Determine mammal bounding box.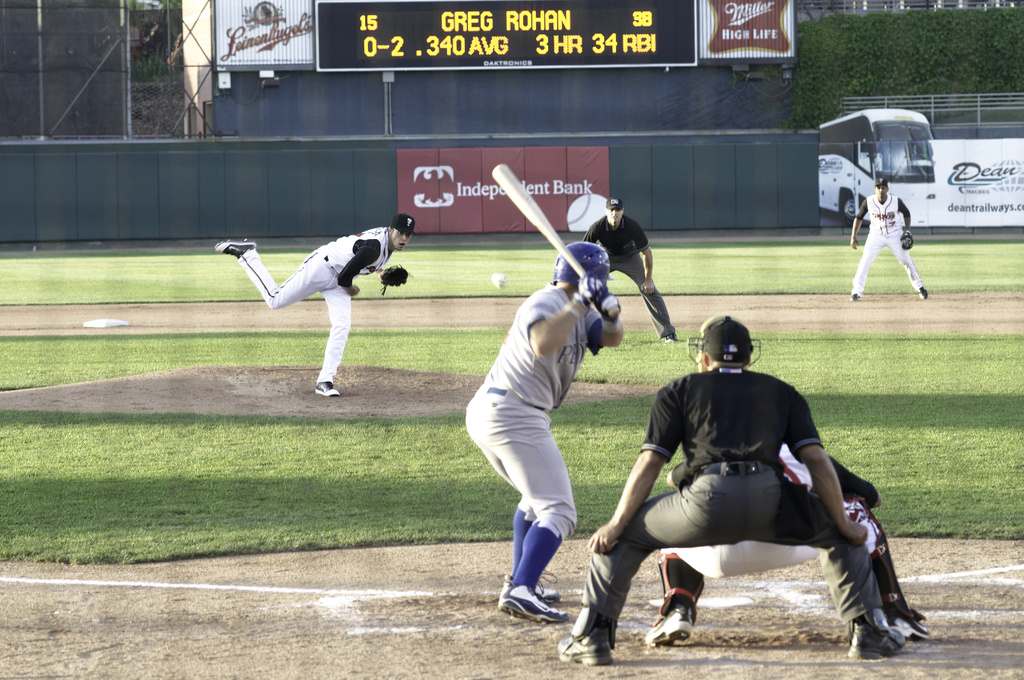
Determined: locate(559, 313, 908, 665).
